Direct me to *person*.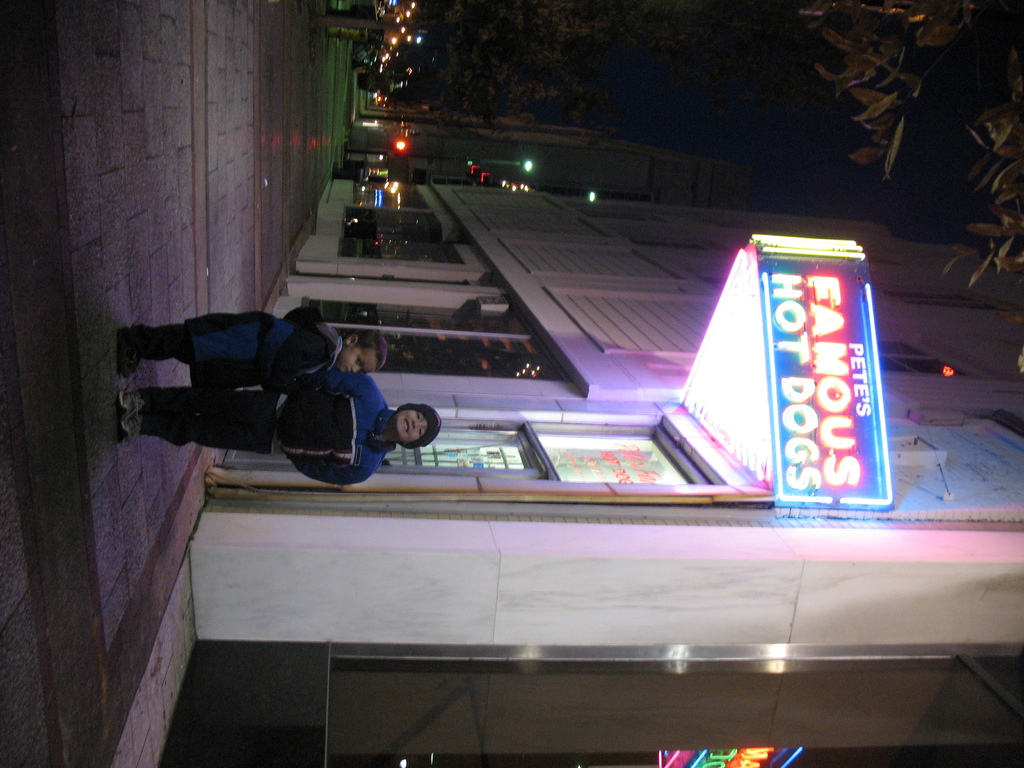
Direction: pyautogui.locateOnScreen(121, 368, 441, 486).
